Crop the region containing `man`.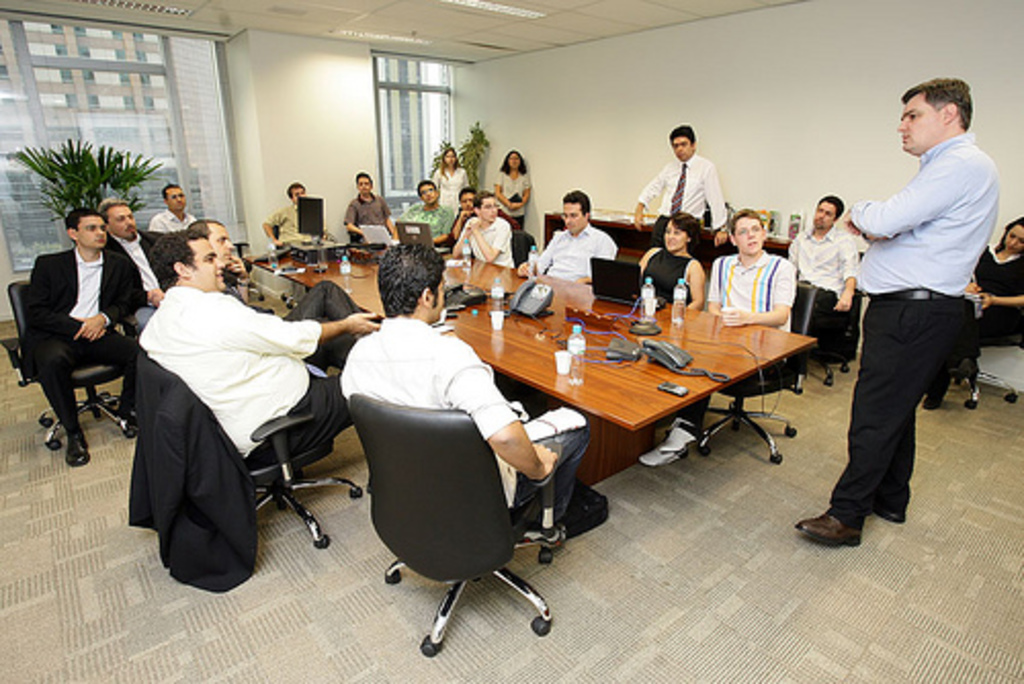
Crop region: bbox=(639, 207, 797, 469).
